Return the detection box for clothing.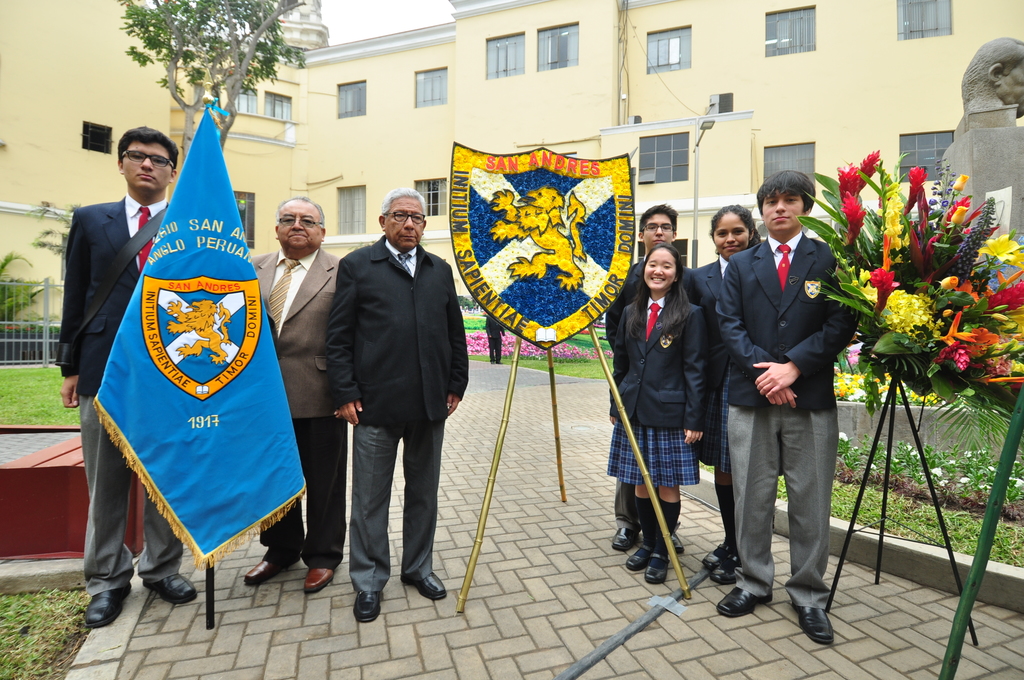
(left=612, top=257, right=703, bottom=528).
